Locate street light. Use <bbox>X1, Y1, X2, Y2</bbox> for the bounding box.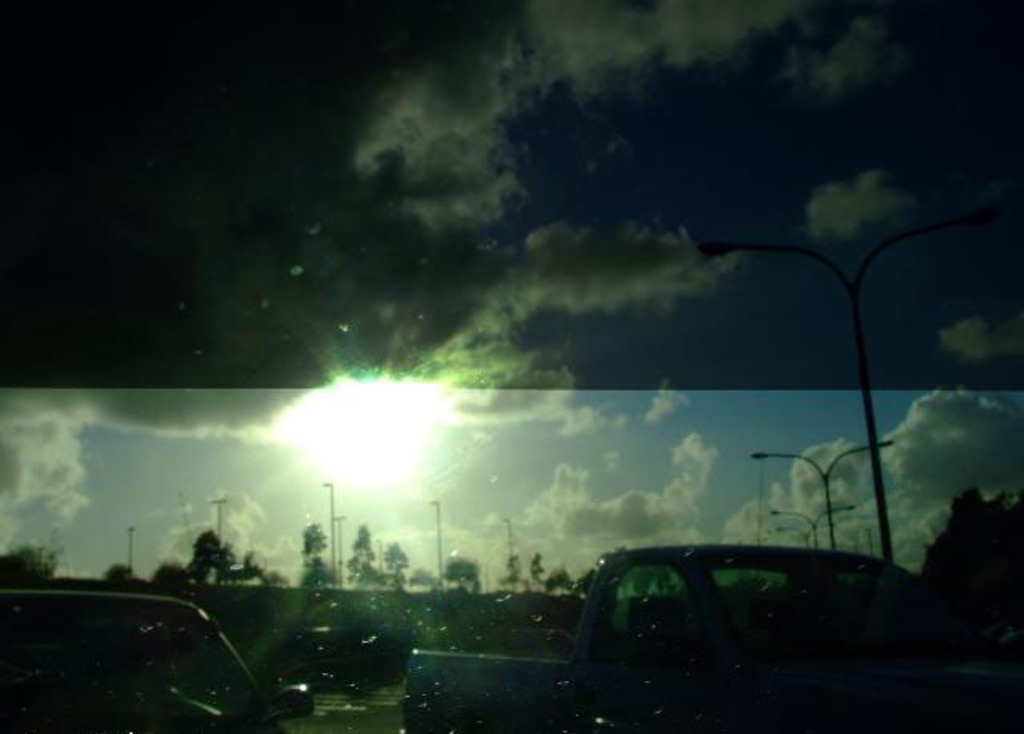
<bbox>752, 443, 893, 560</bbox>.
